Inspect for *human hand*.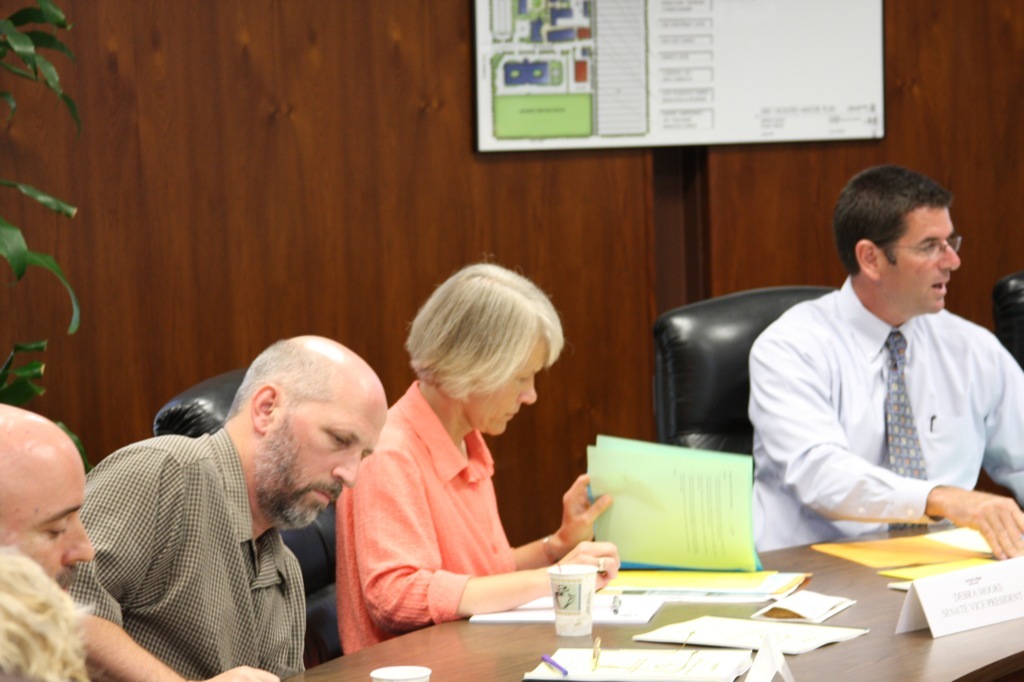
Inspection: rect(934, 485, 1020, 565).
